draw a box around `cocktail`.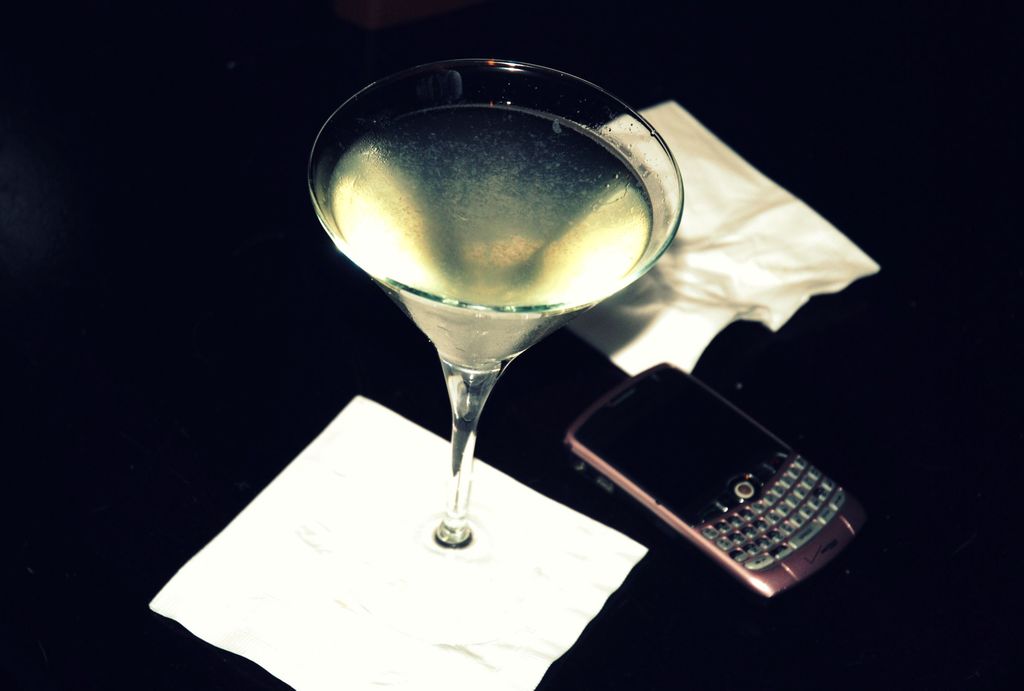
[left=299, top=31, right=694, bottom=581].
